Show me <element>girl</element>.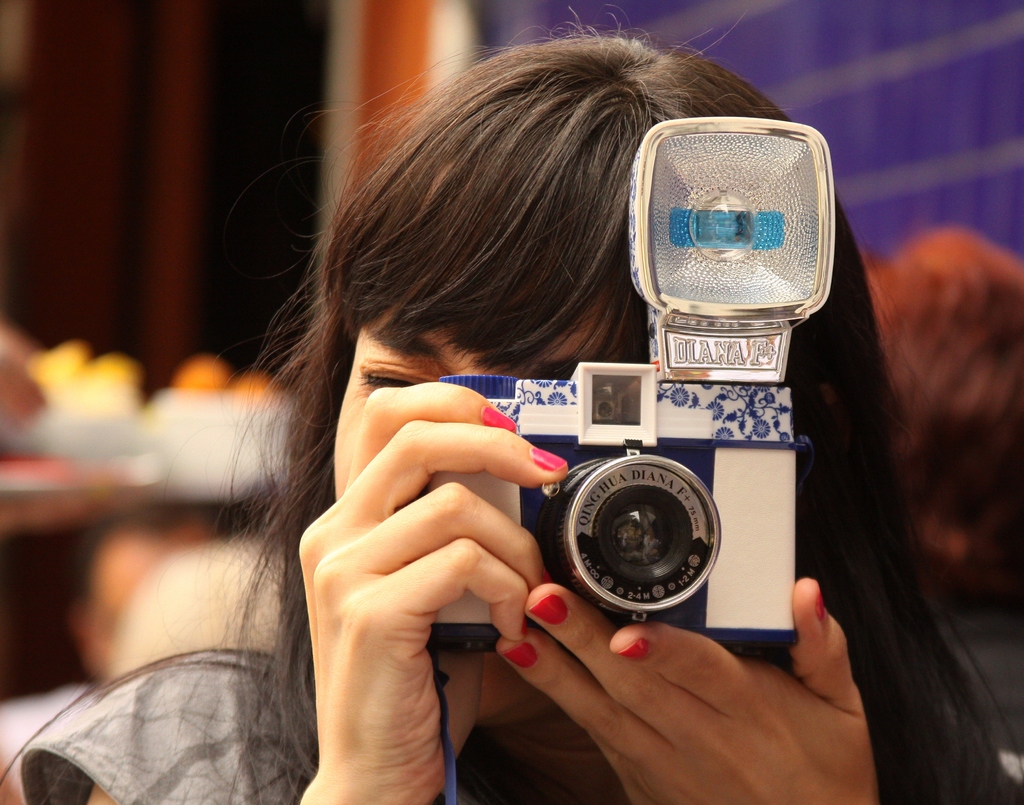
<element>girl</element> is here: [left=0, top=0, right=1023, bottom=804].
